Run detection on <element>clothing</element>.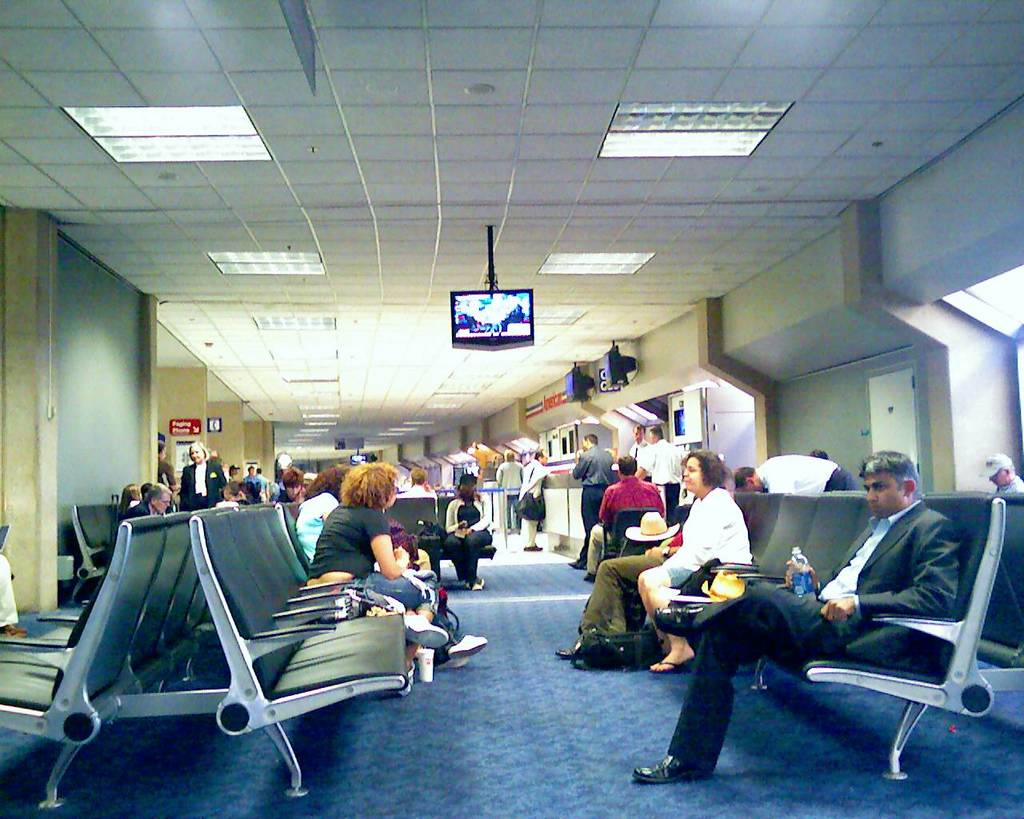
Result: 646 441 679 503.
